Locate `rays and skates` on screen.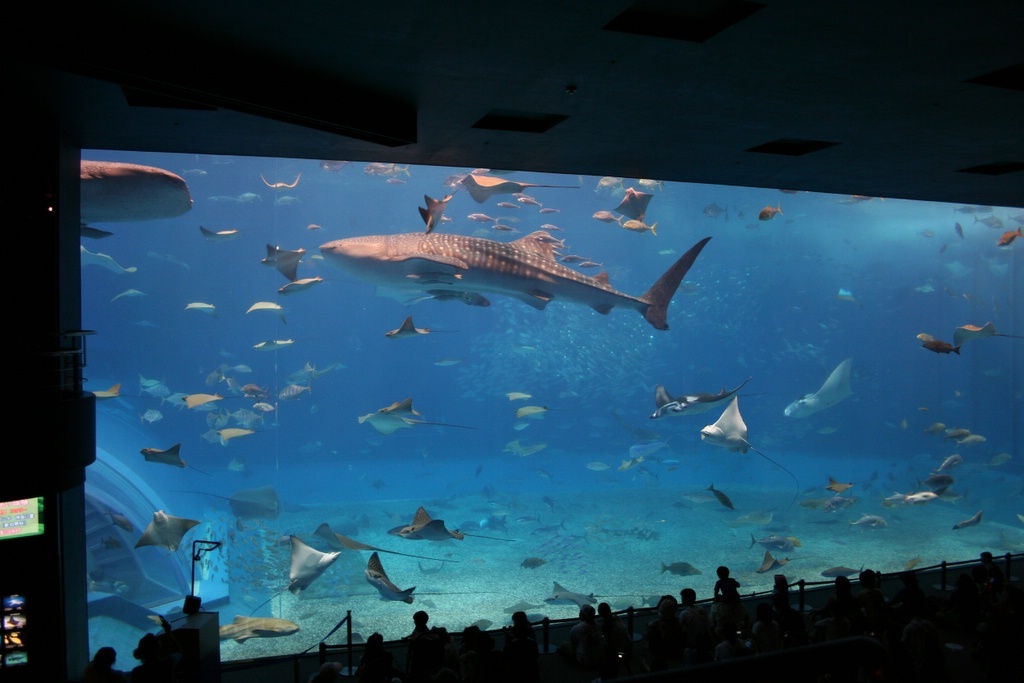
On screen at BBox(206, 227, 248, 243).
